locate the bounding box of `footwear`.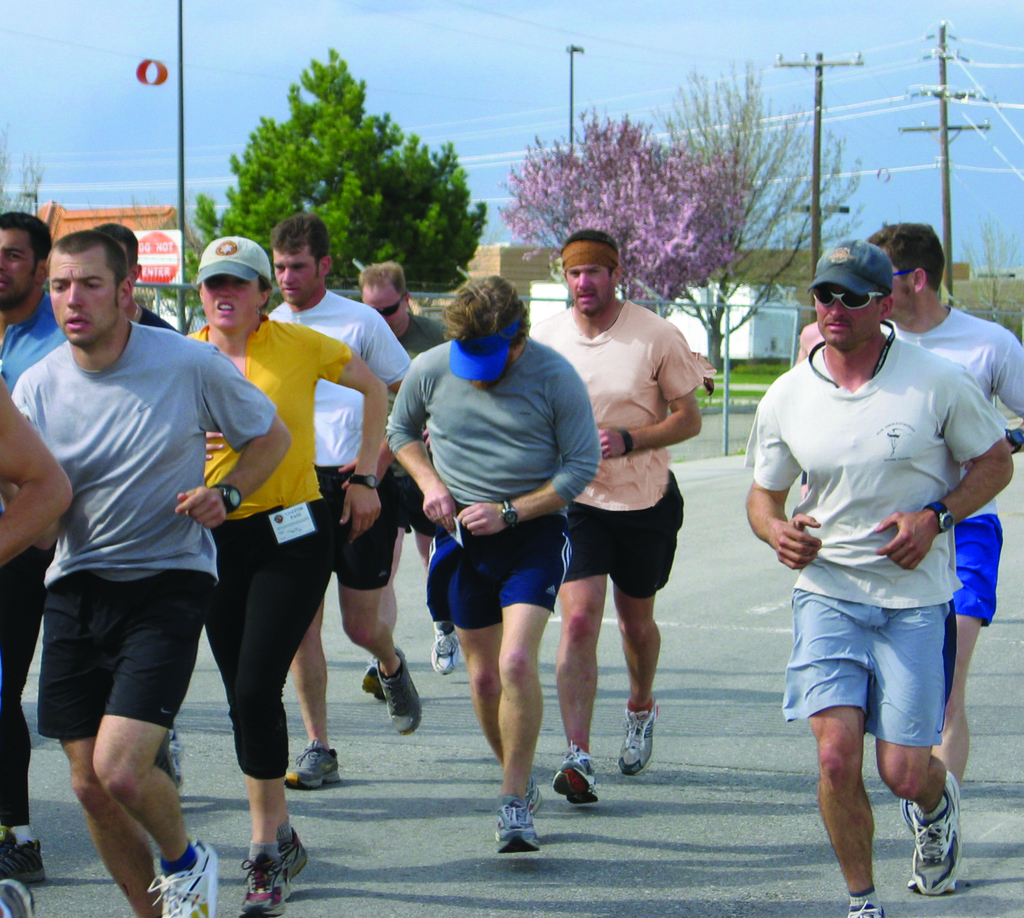
Bounding box: rect(532, 781, 540, 819).
